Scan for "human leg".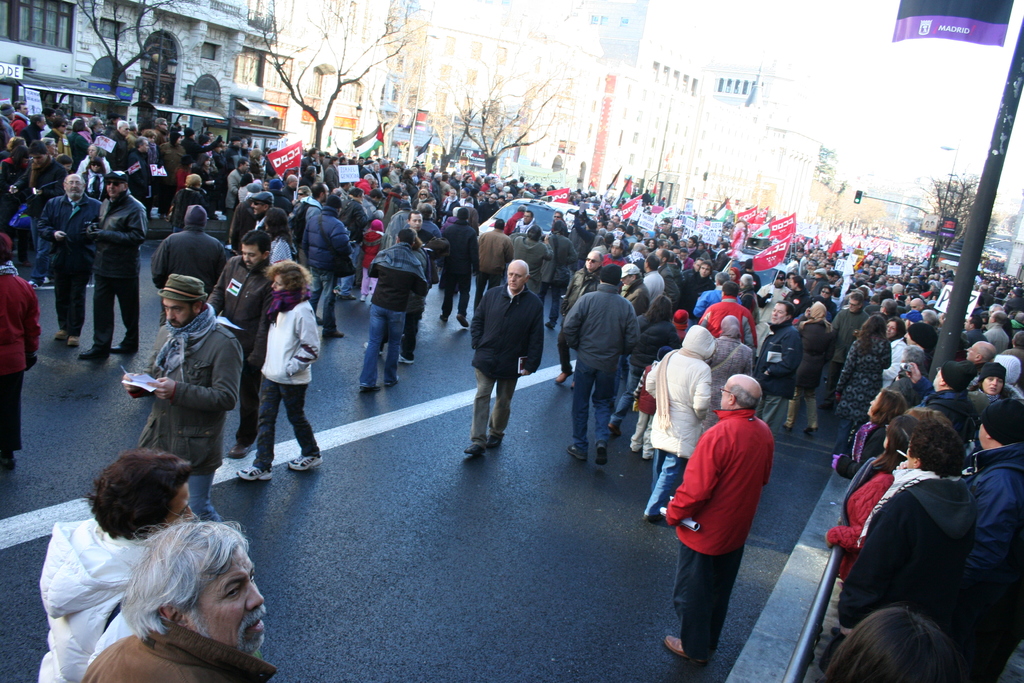
Scan result: [224, 358, 262, 456].
